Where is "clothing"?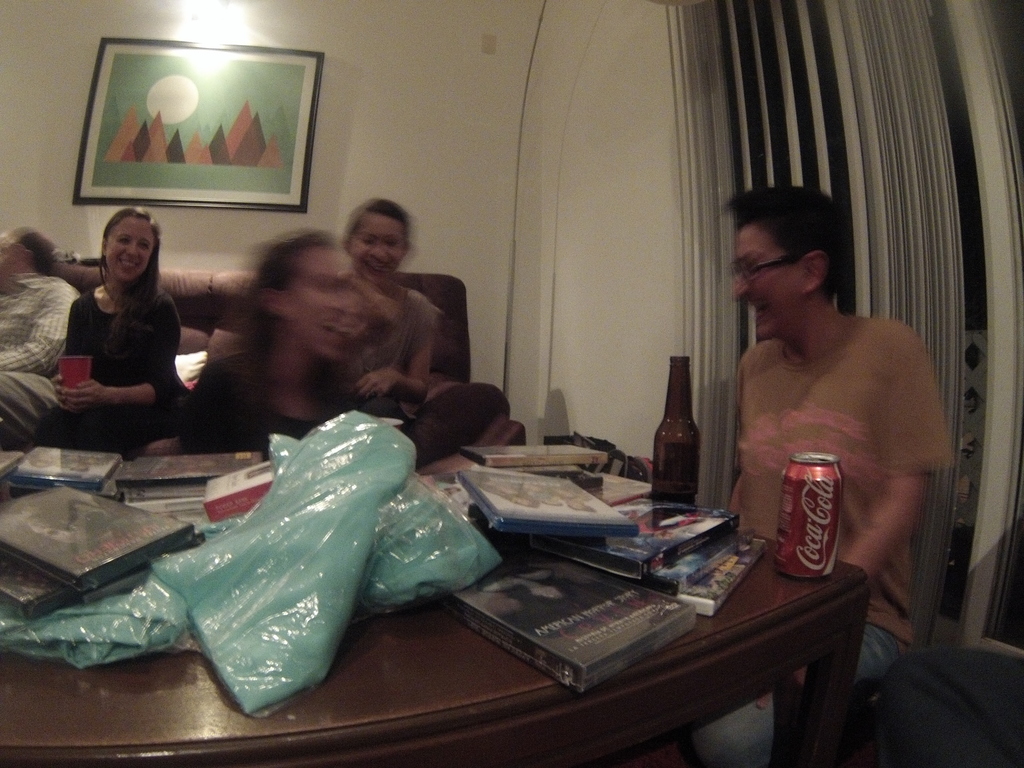
{"x1": 689, "y1": 317, "x2": 950, "y2": 767}.
